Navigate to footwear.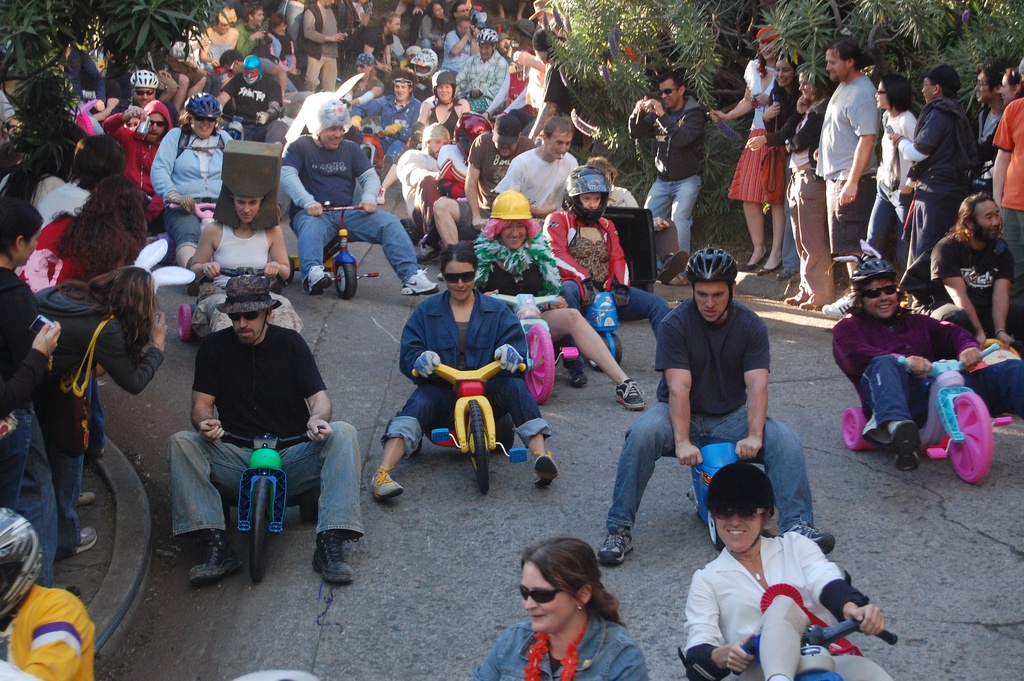
Navigation target: rect(441, 274, 446, 284).
